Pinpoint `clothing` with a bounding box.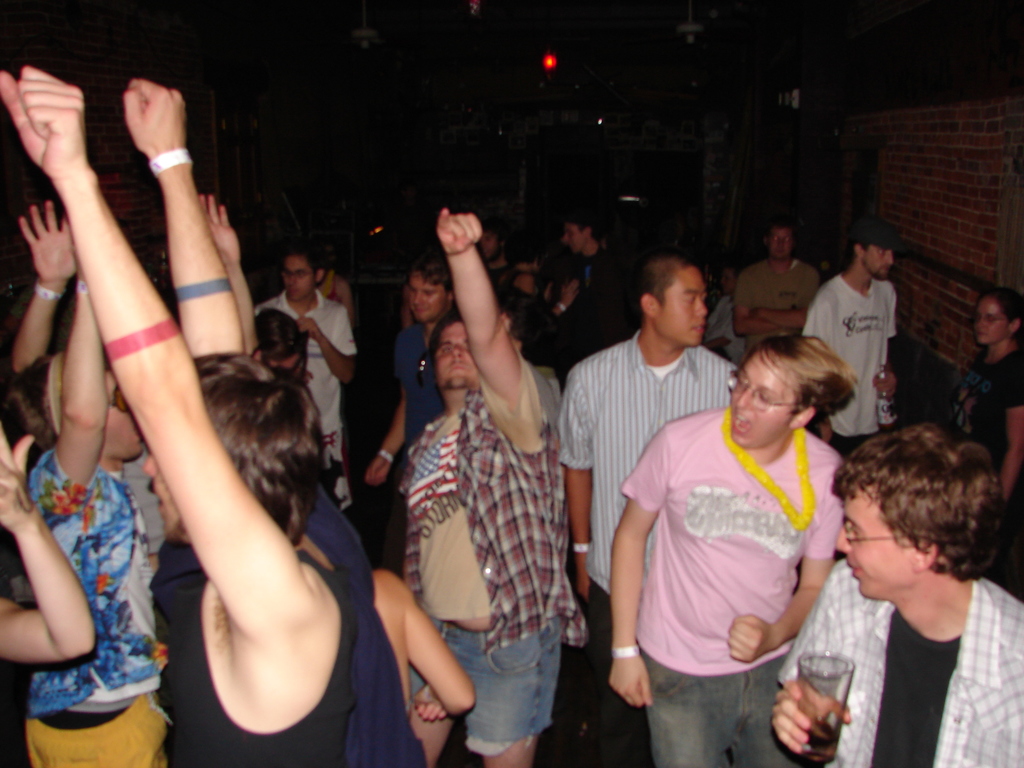
crop(480, 262, 502, 316).
